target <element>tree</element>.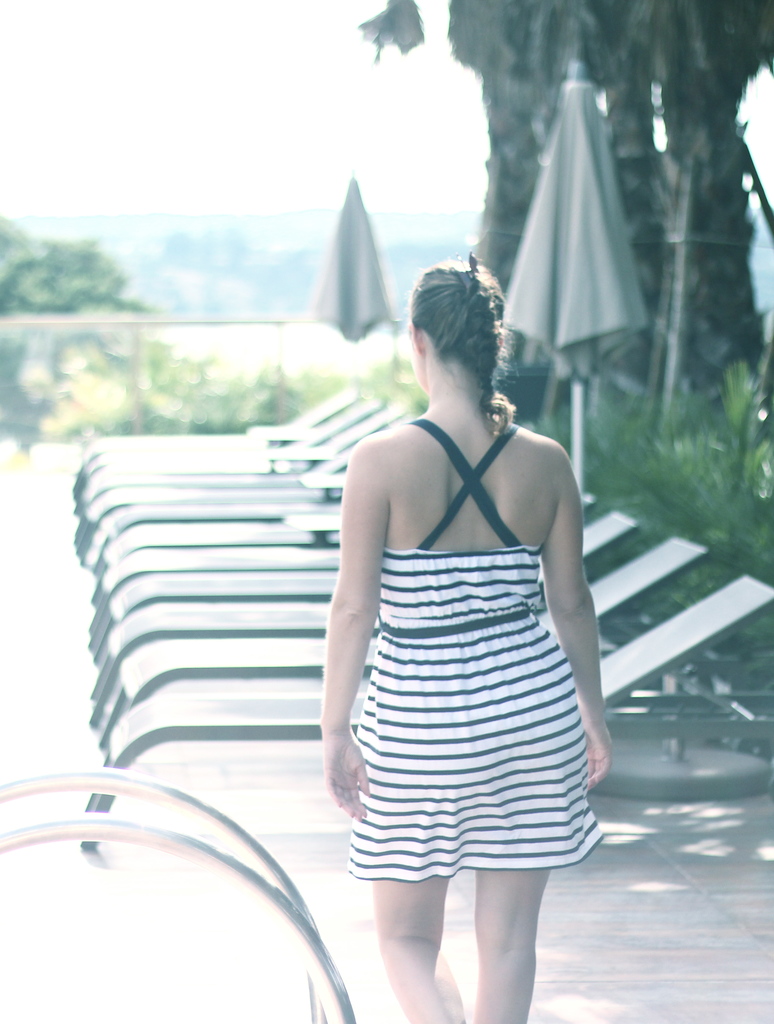
Target region: locate(0, 216, 152, 376).
